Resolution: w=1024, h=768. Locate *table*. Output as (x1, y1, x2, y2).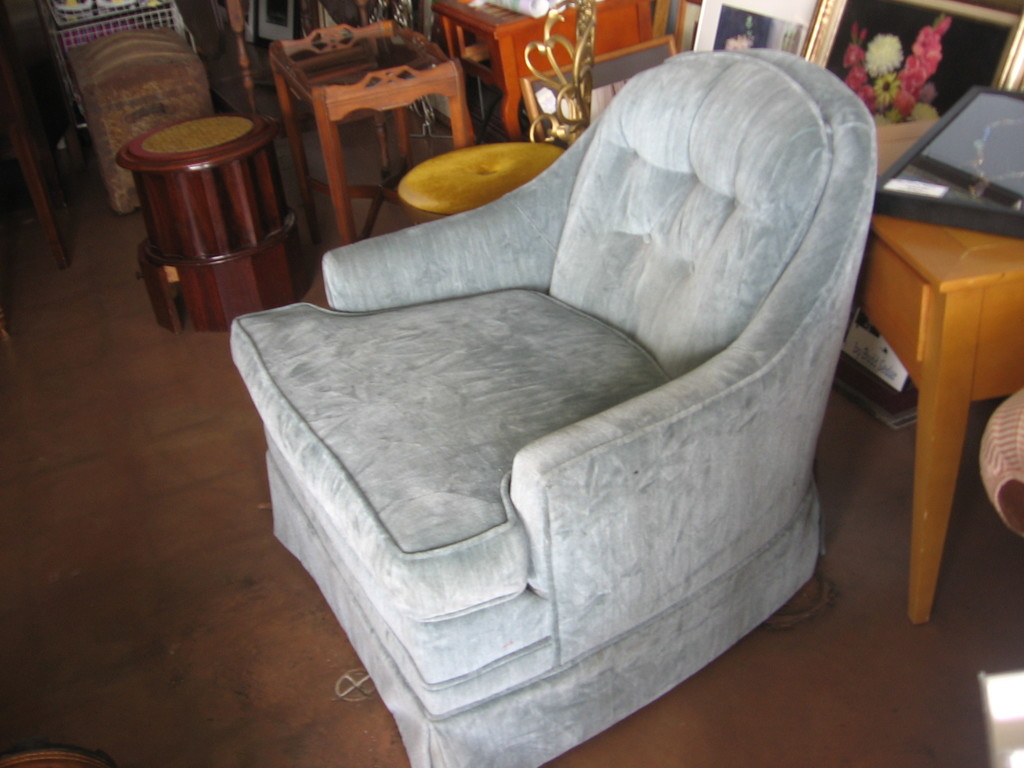
(874, 119, 1023, 627).
